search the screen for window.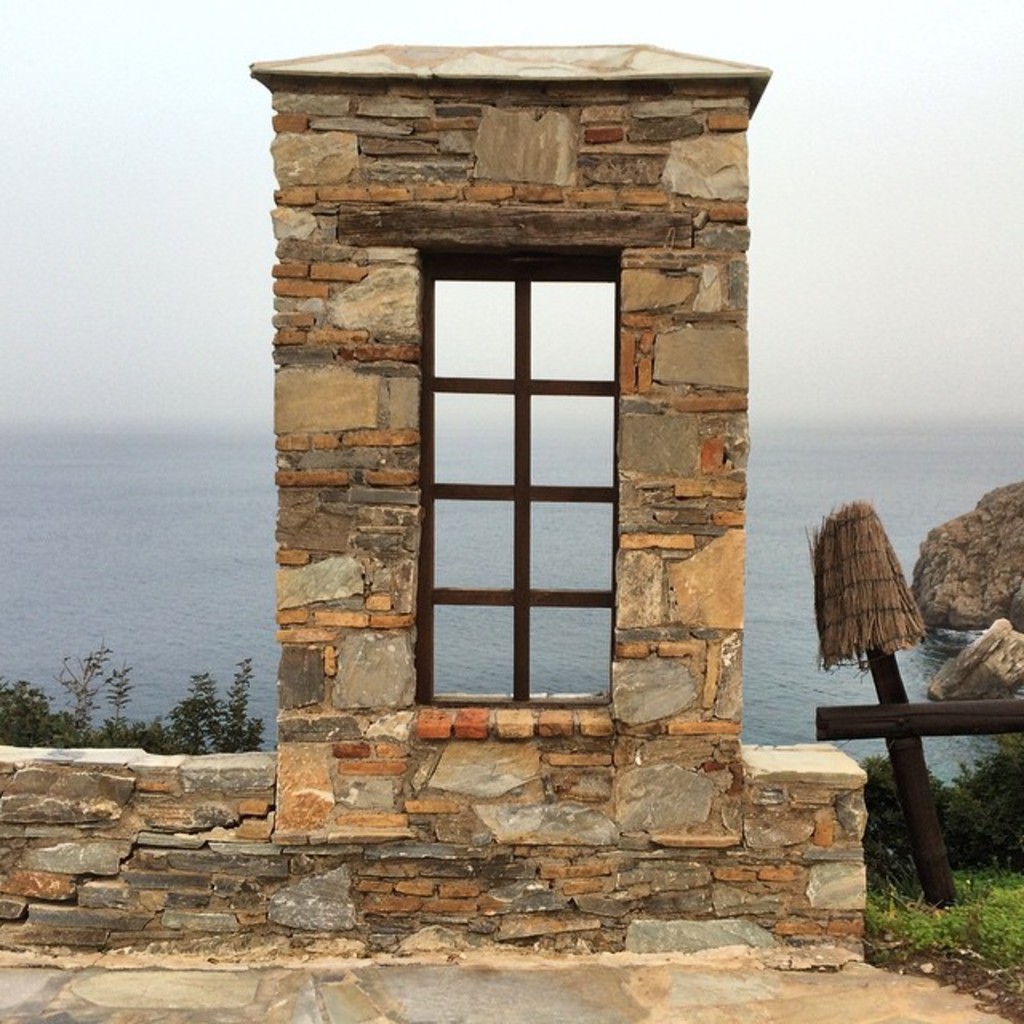
Found at bbox(418, 250, 638, 714).
